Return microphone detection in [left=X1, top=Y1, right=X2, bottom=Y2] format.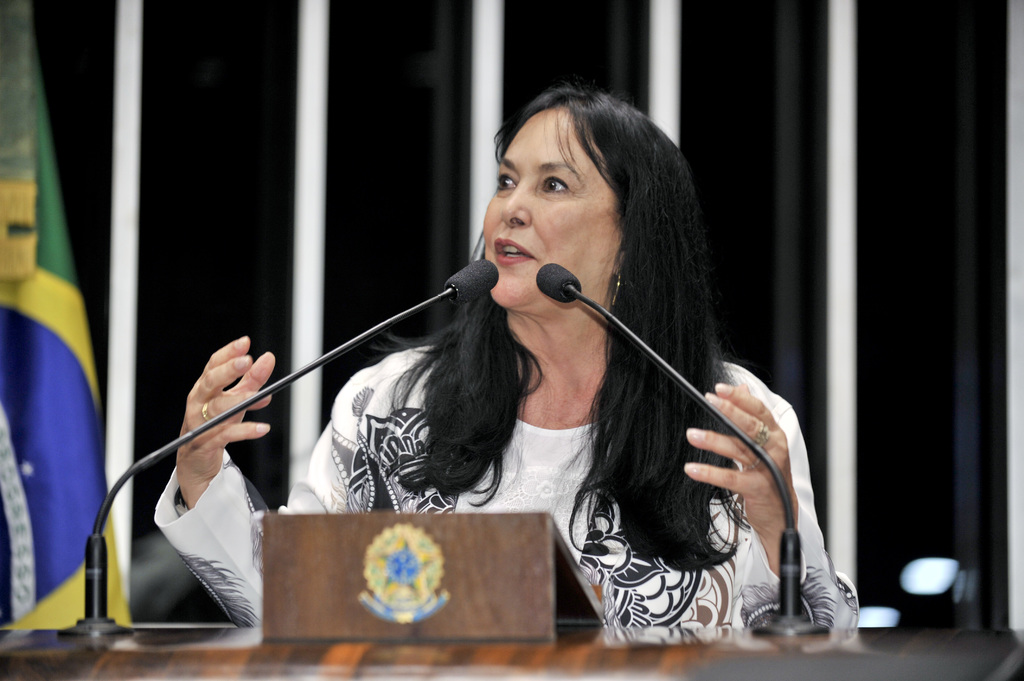
[left=442, top=252, right=501, bottom=302].
